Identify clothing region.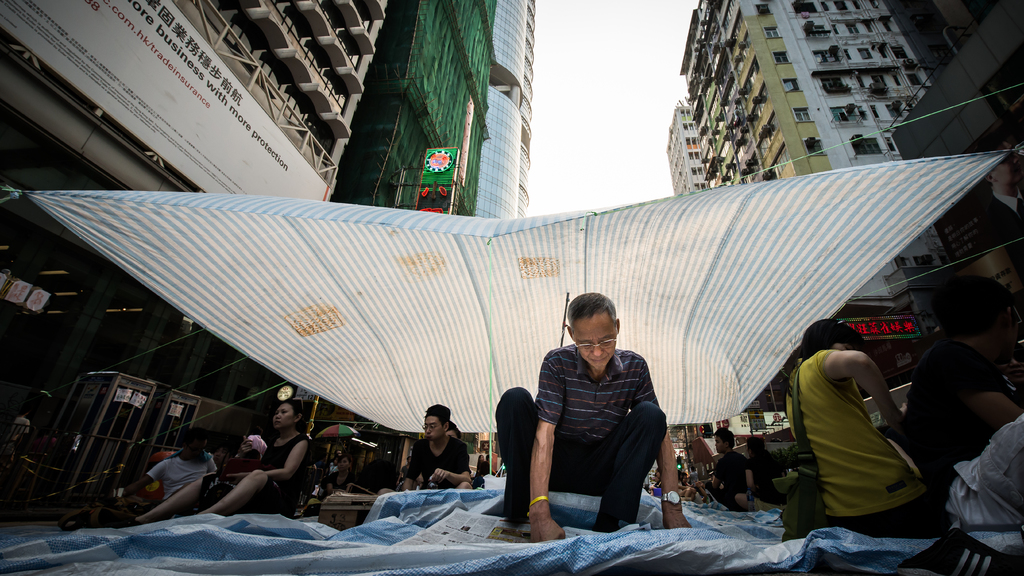
Region: 400,464,411,481.
